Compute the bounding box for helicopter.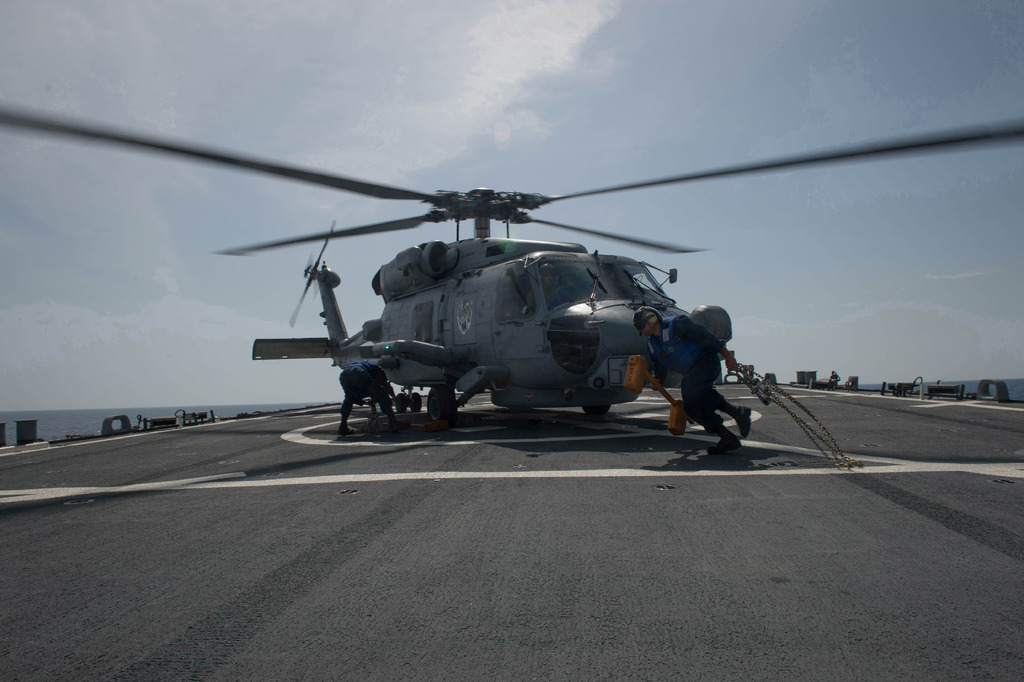
{"left": 0, "top": 101, "right": 995, "bottom": 468}.
